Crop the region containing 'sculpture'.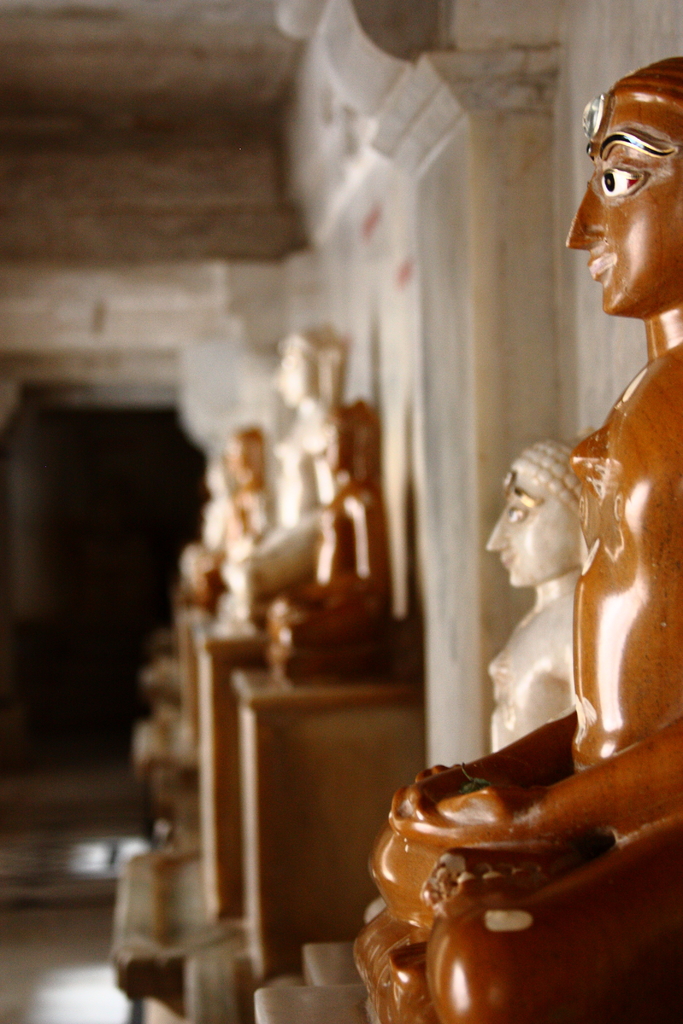
Crop region: <bbox>128, 621, 196, 785</bbox>.
